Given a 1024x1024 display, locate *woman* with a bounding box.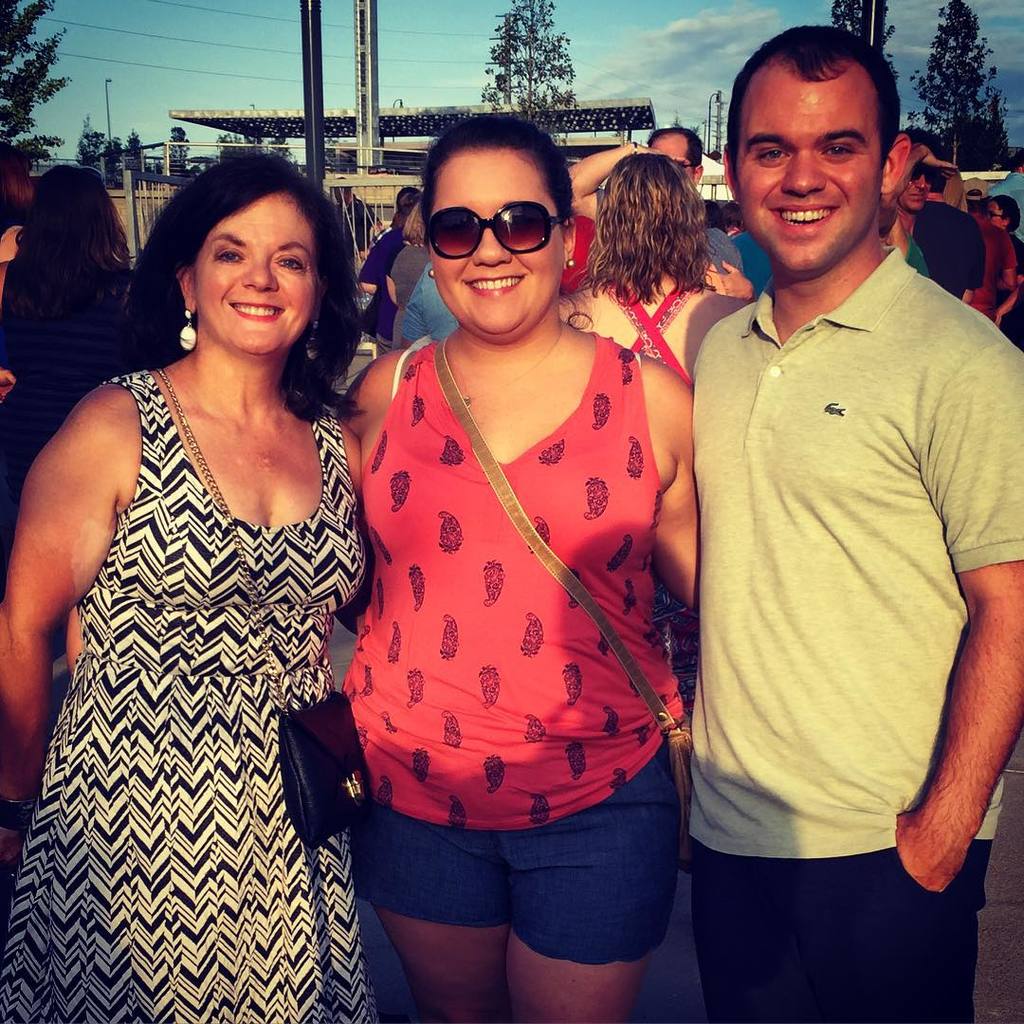
Located: 343:110:712:1023.
